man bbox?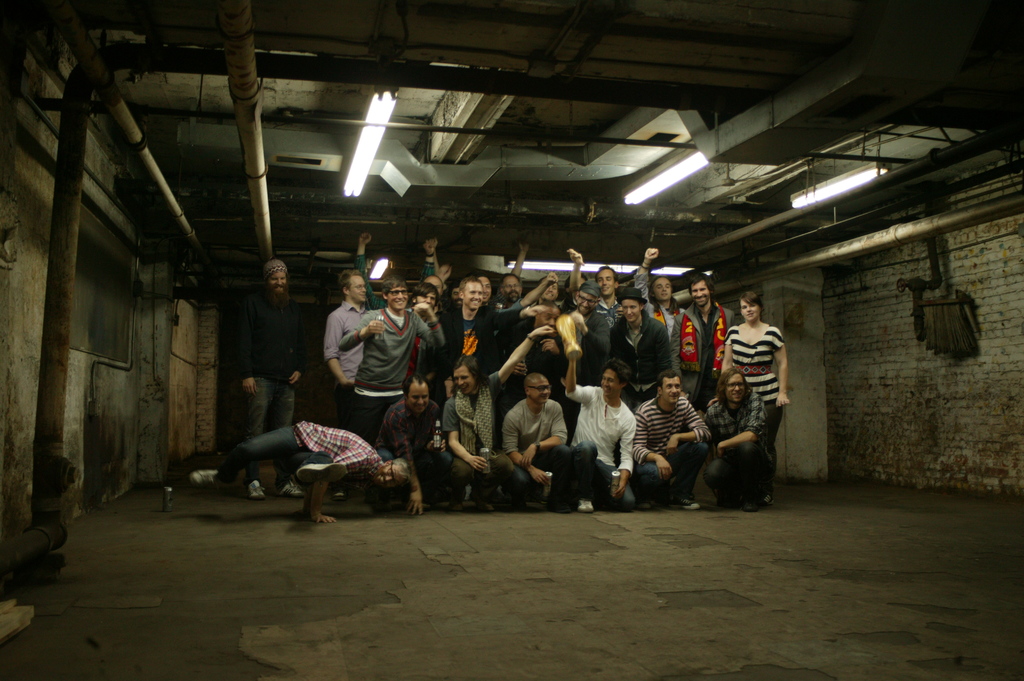
bbox=(189, 417, 410, 524)
